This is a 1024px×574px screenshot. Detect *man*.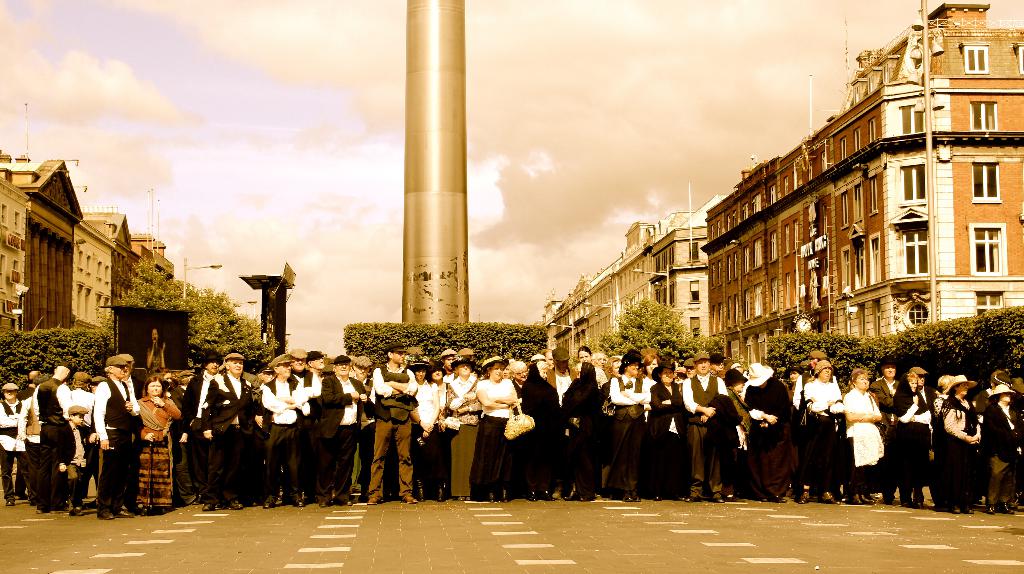
{"left": 196, "top": 352, "right": 253, "bottom": 512}.
